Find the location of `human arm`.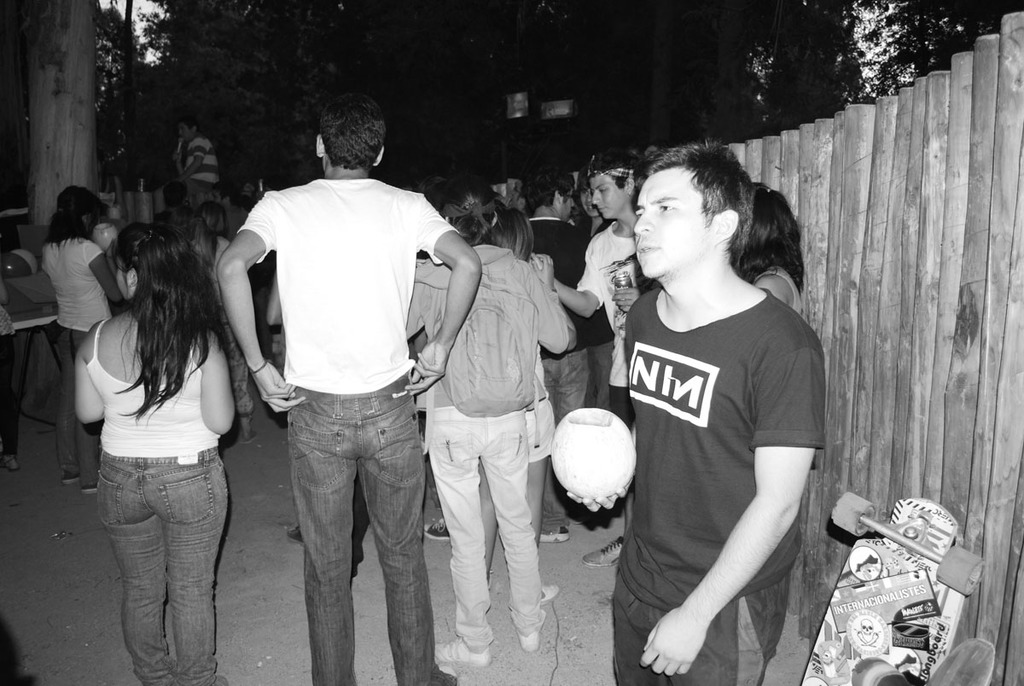
Location: crop(164, 142, 200, 201).
